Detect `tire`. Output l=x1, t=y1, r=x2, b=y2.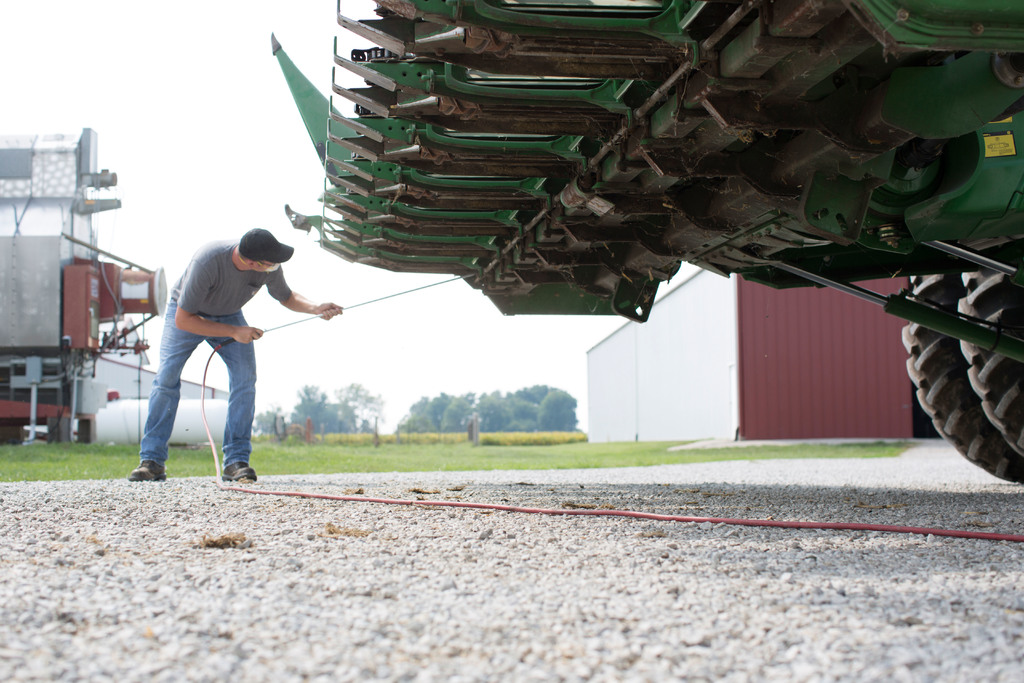
l=74, t=415, r=93, b=441.
